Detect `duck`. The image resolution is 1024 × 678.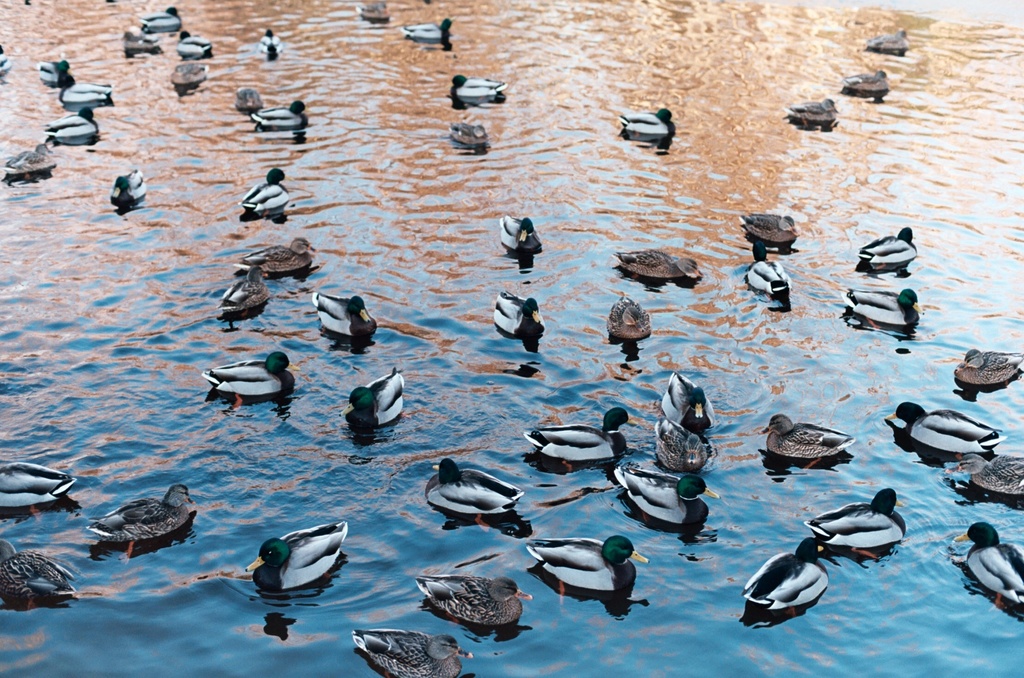
bbox=(528, 408, 639, 479).
